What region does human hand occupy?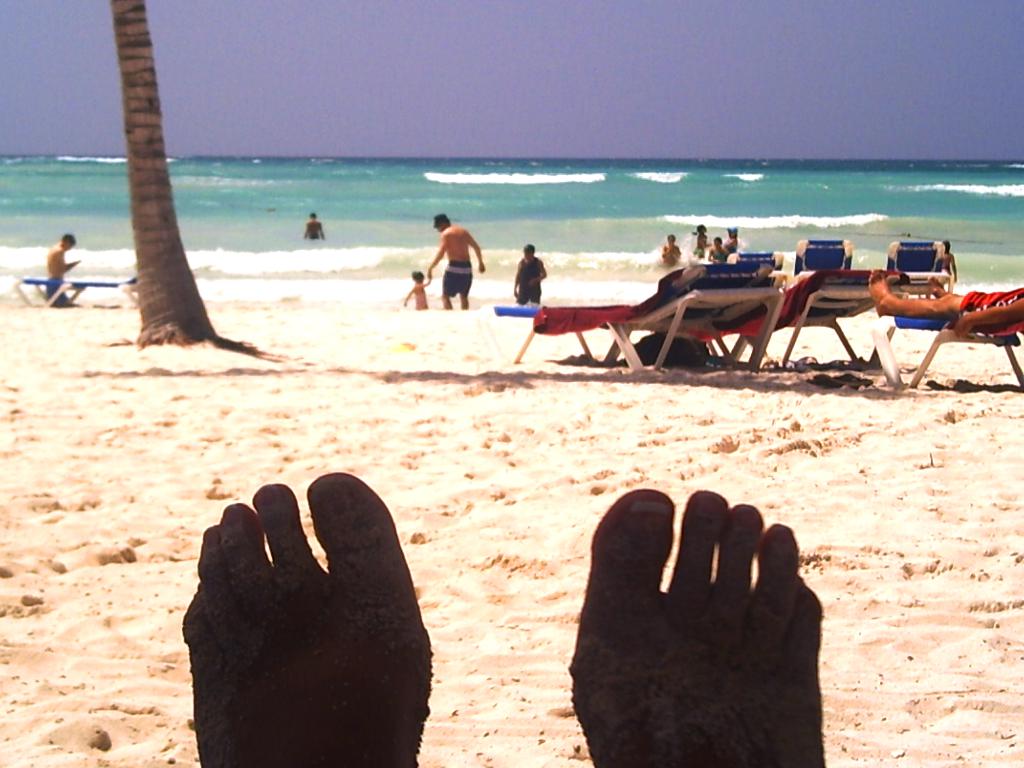
box=[526, 276, 536, 288].
